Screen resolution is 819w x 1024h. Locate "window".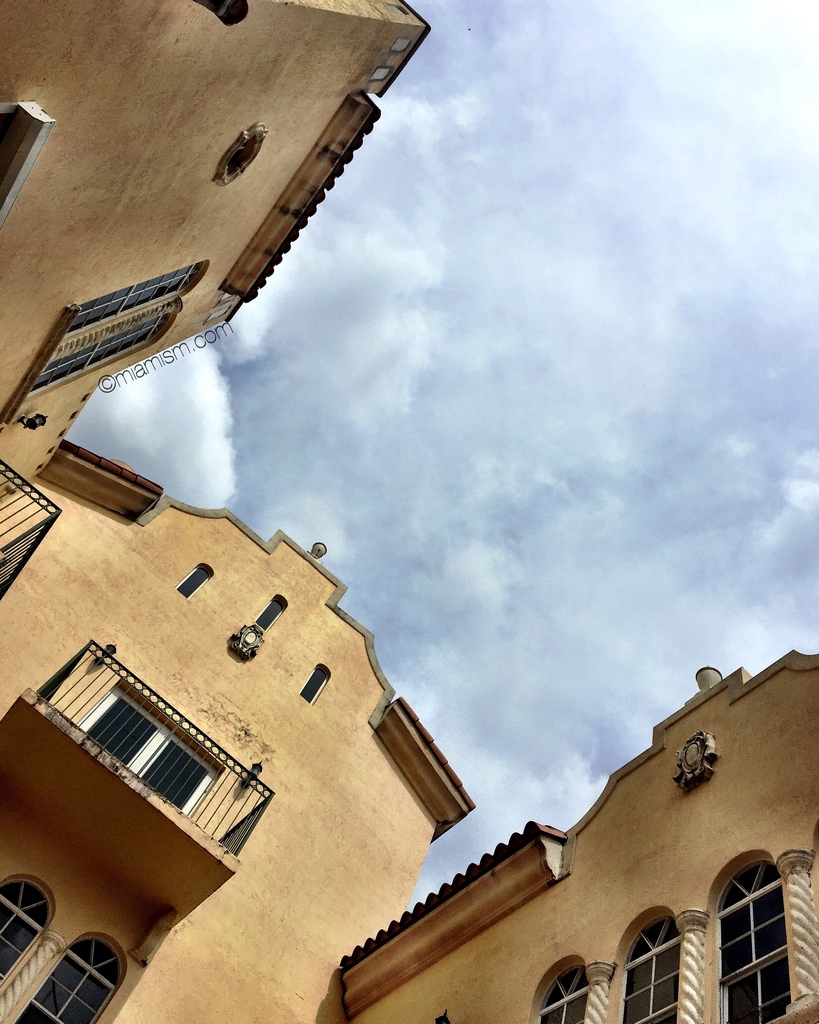
(64,259,209,337).
